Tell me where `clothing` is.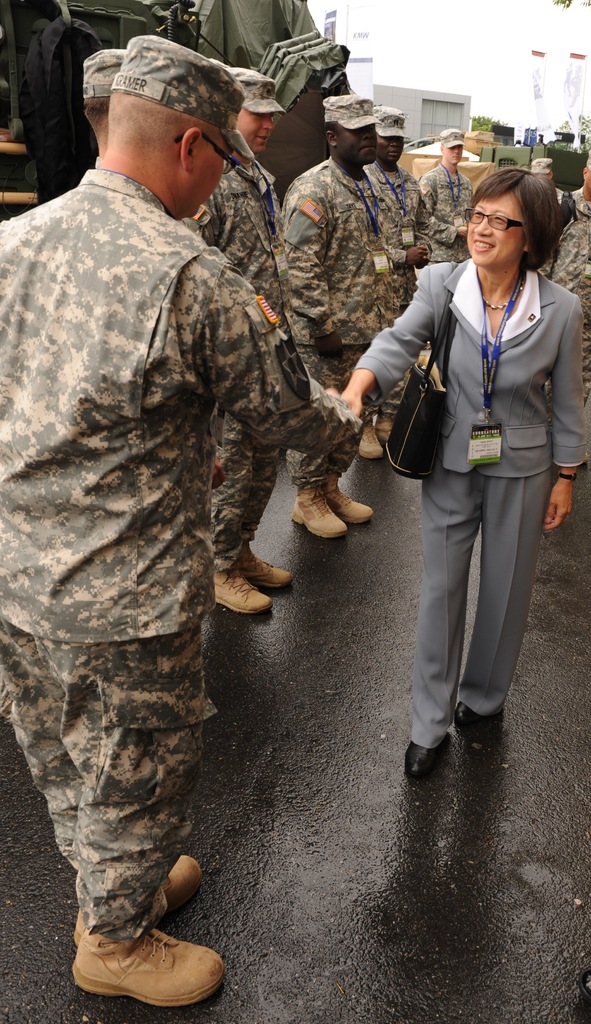
`clothing` is at 544/187/590/395.
